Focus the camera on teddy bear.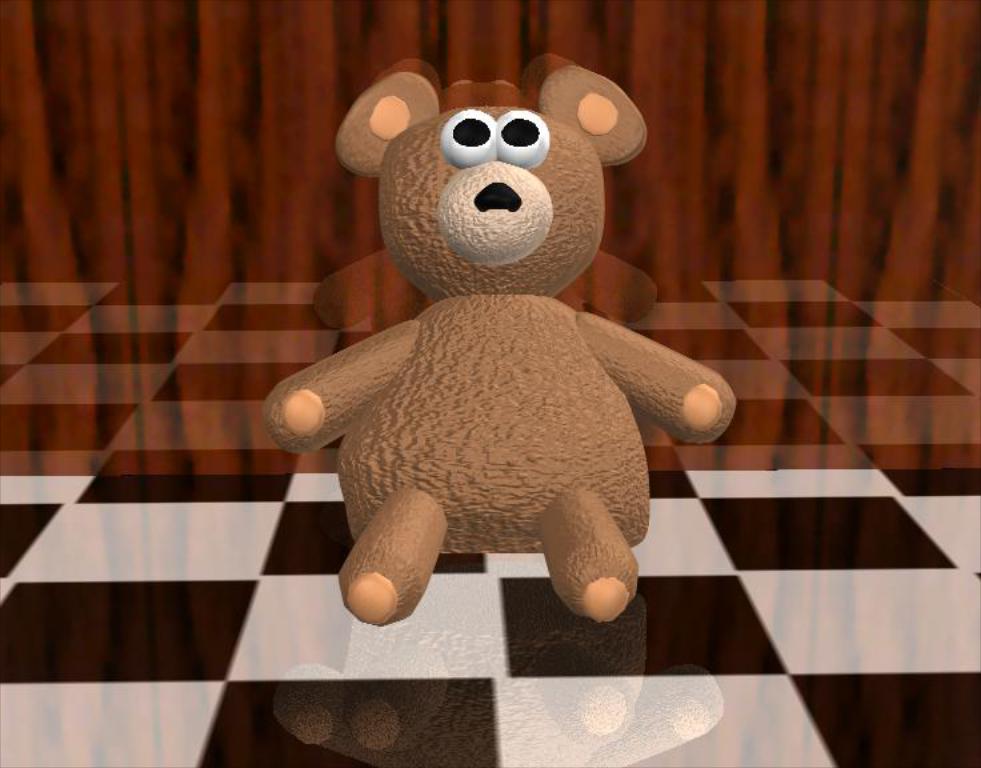
Focus region: x1=257 y1=63 x2=736 y2=625.
